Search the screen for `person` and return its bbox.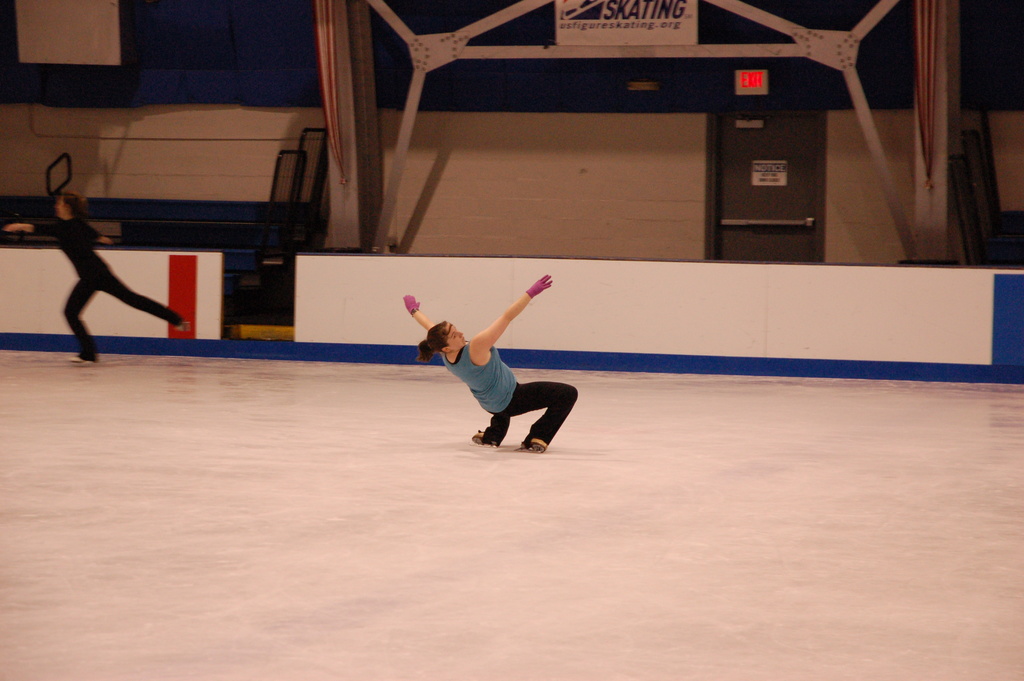
Found: (x1=403, y1=275, x2=581, y2=453).
